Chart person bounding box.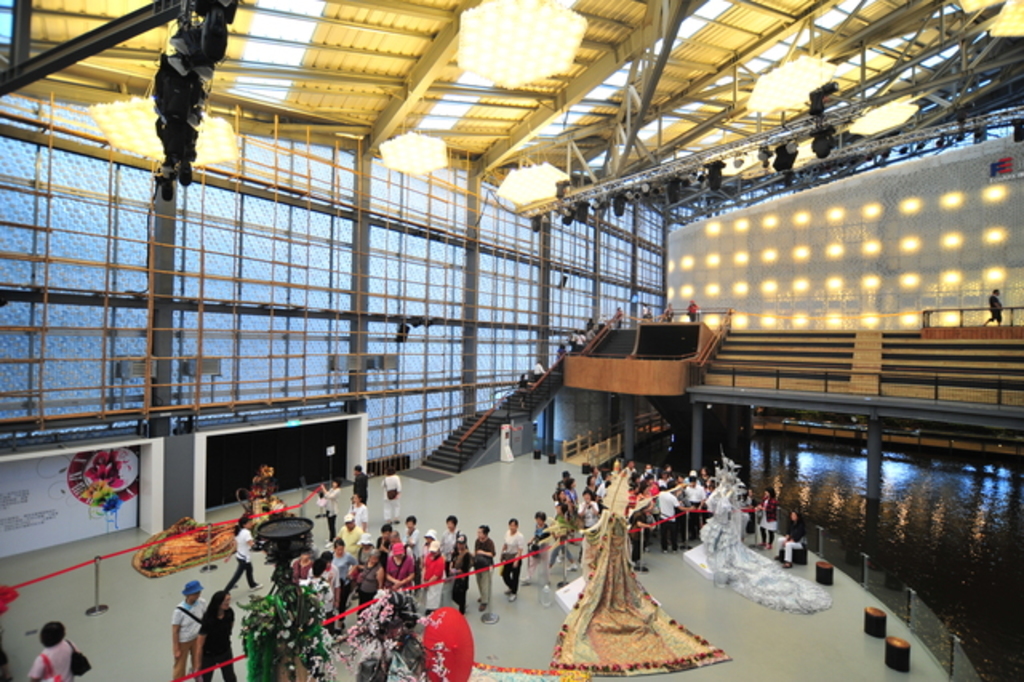
Charted: rect(27, 620, 80, 680).
